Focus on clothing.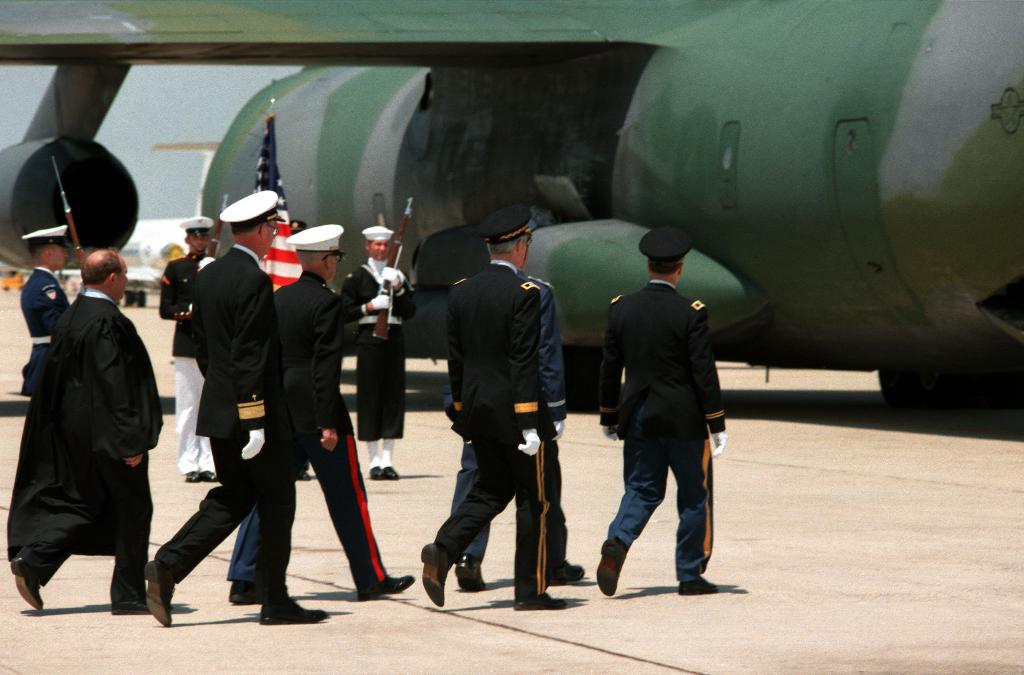
Focused at (165,256,211,474).
